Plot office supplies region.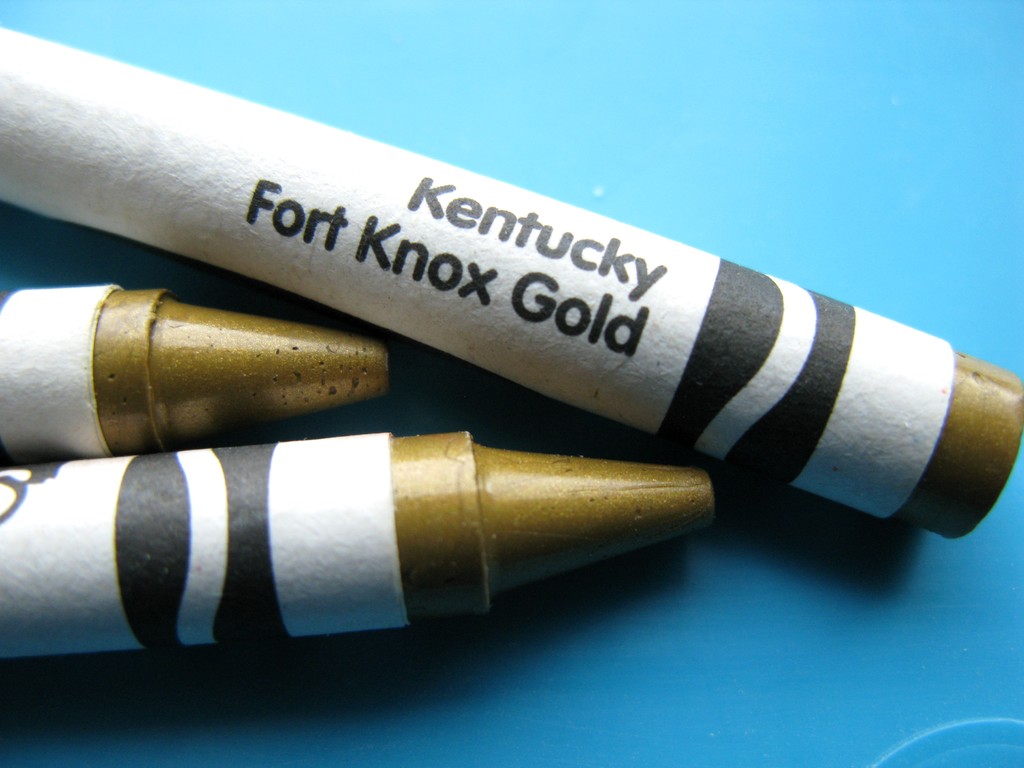
Plotted at locate(0, 430, 716, 655).
